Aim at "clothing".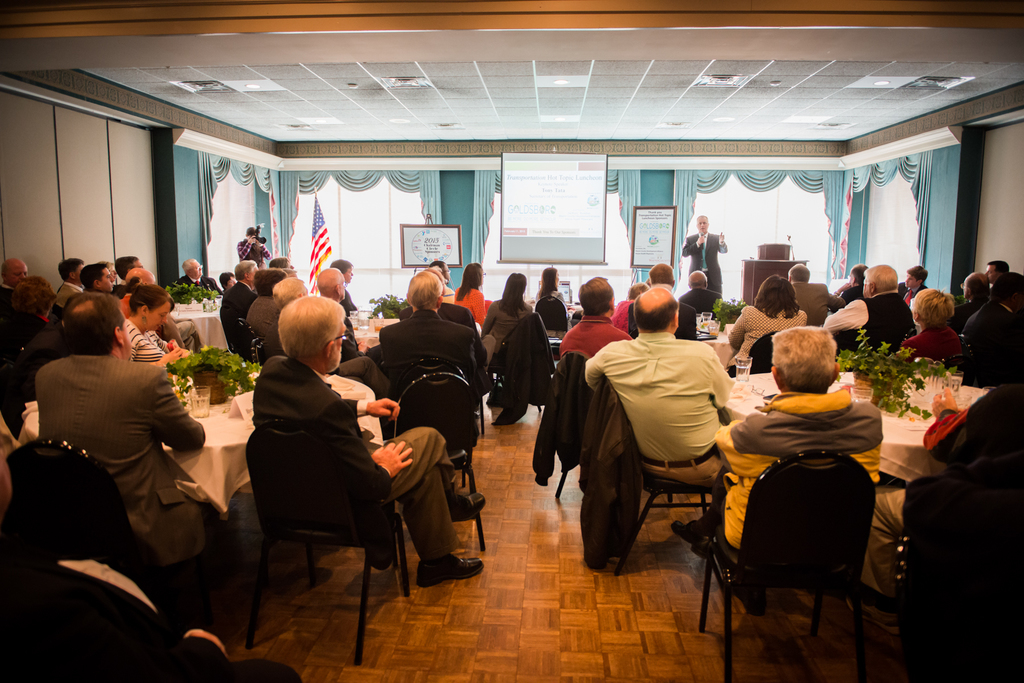
Aimed at 377/303/484/410.
